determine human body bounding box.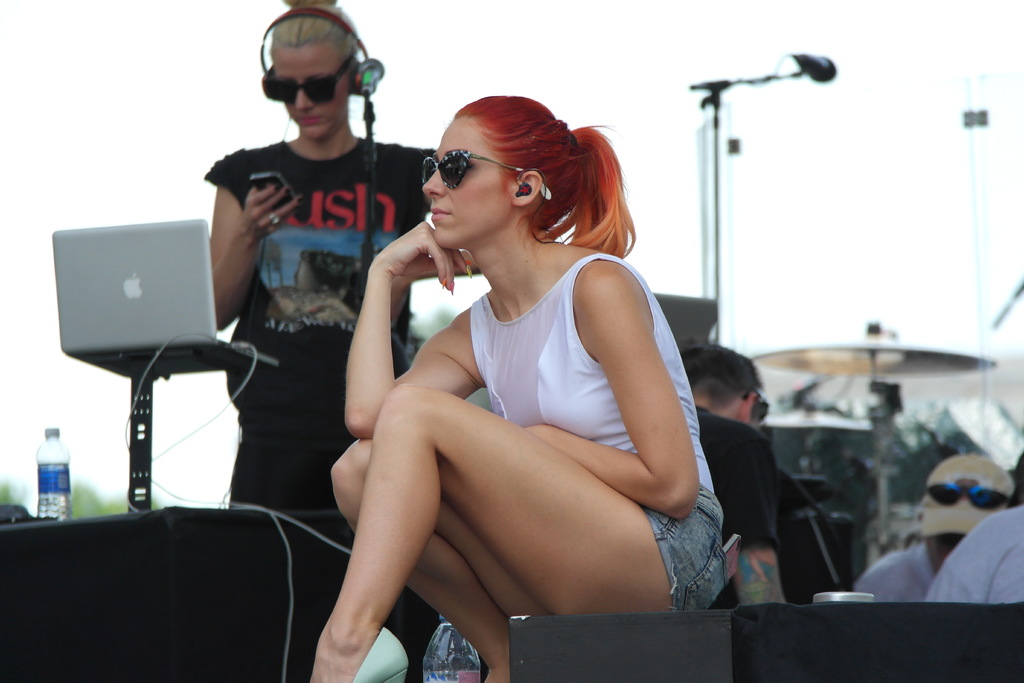
Determined: {"x1": 202, "y1": 0, "x2": 452, "y2": 632}.
